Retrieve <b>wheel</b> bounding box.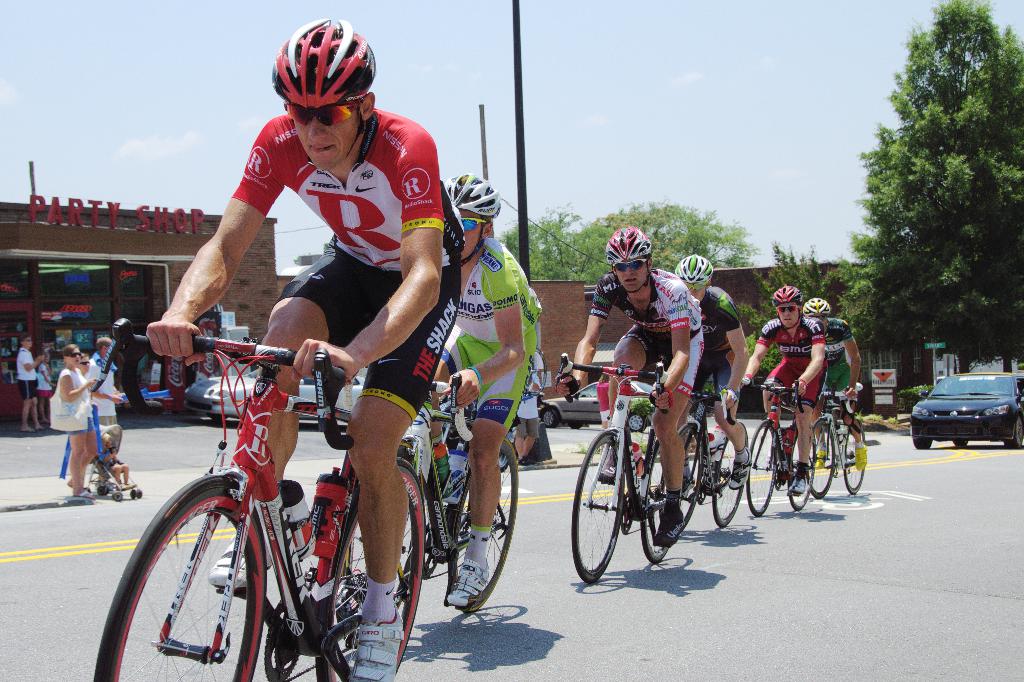
Bounding box: 95,480,107,497.
